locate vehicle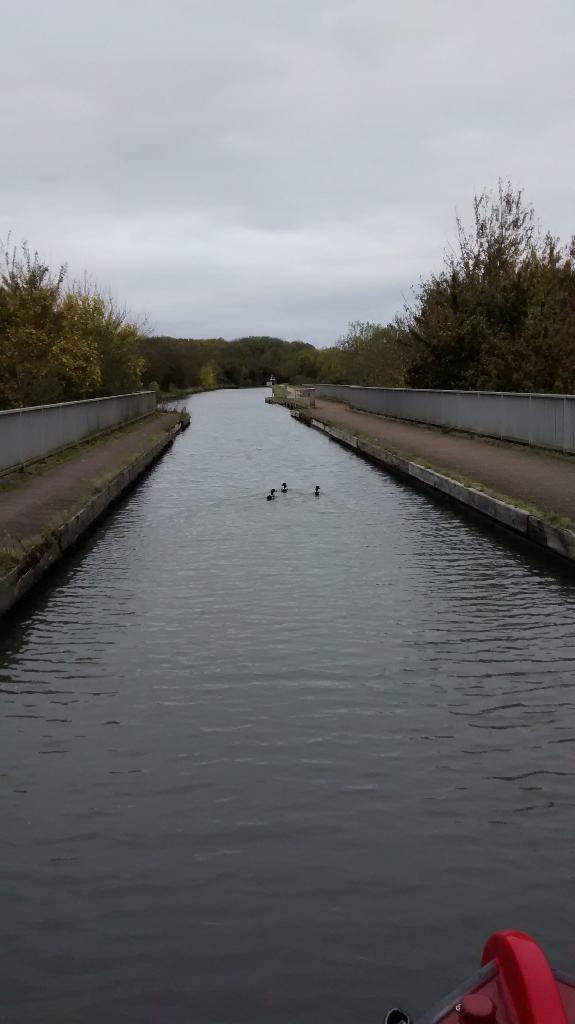
l=439, t=934, r=572, b=1016
